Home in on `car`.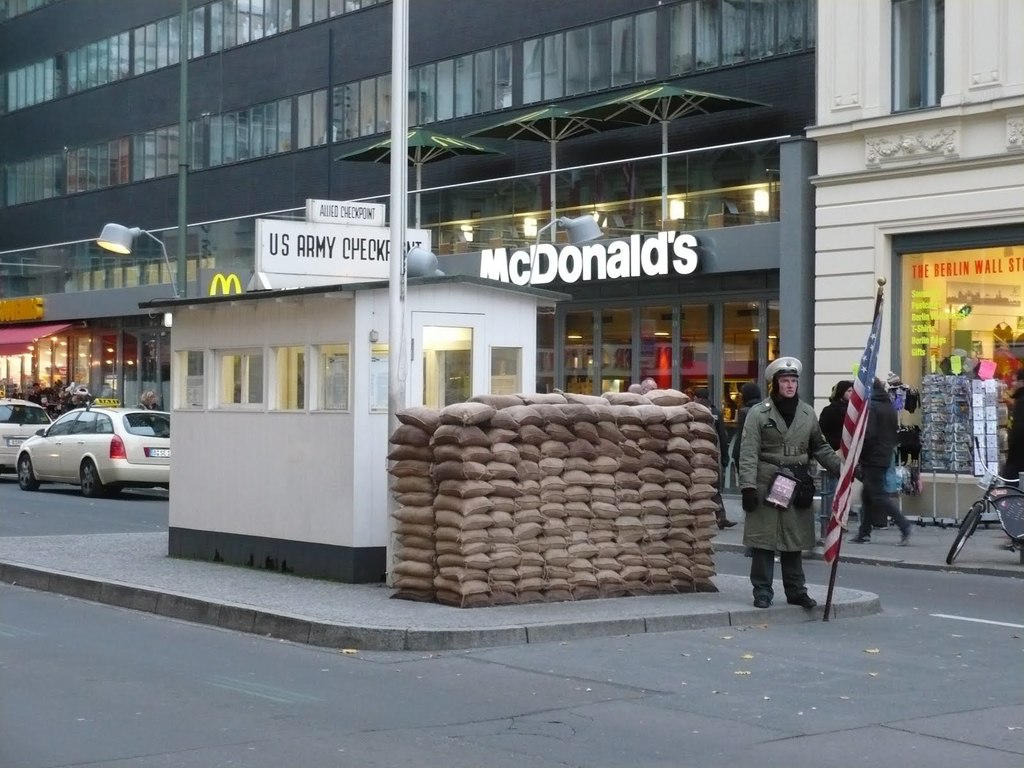
Homed in at bbox(12, 403, 172, 499).
